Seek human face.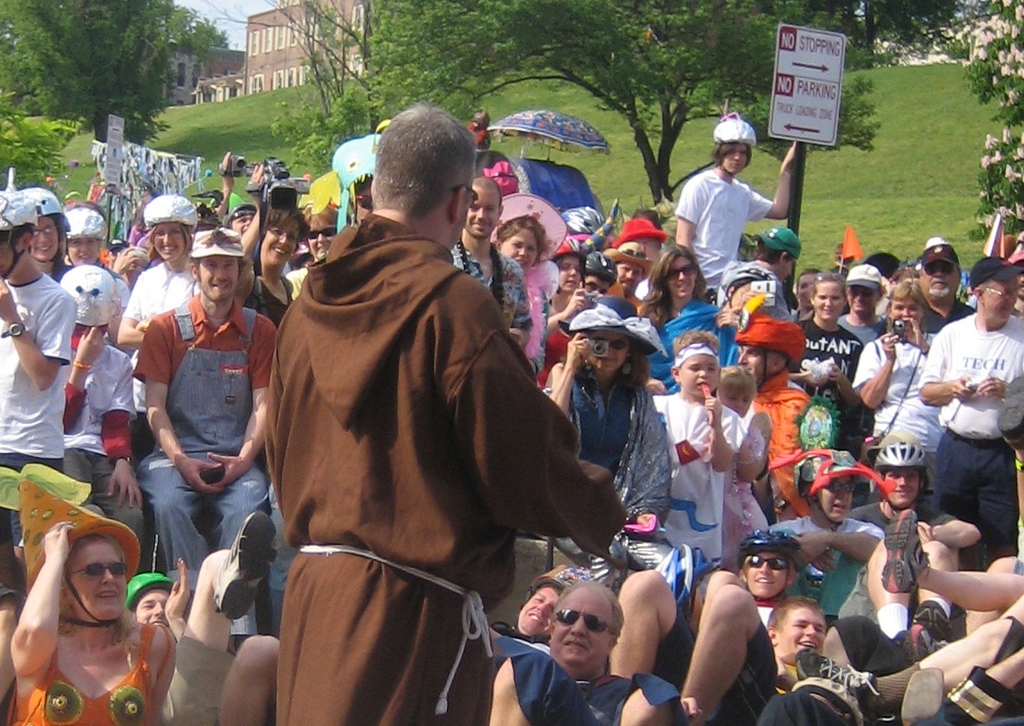
rect(578, 280, 607, 293).
